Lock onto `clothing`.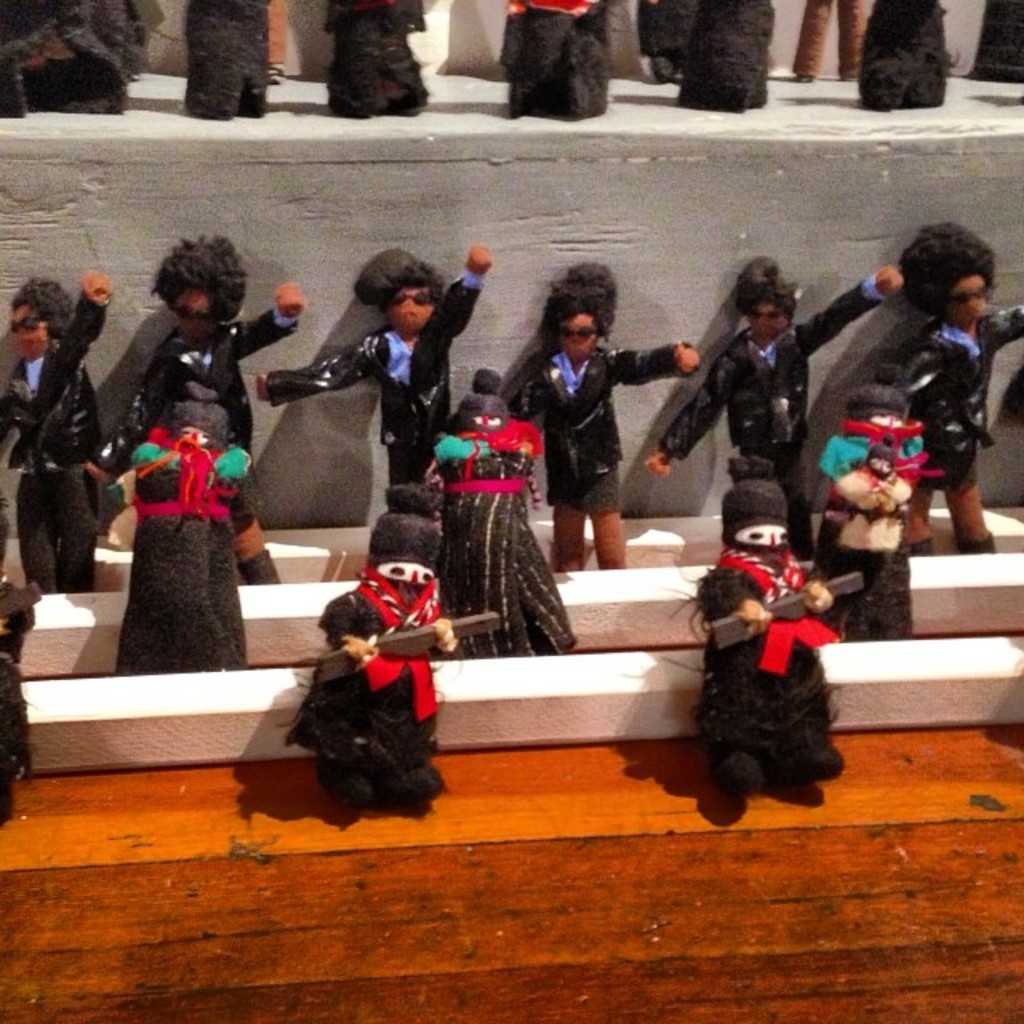
Locked: [left=267, top=272, right=486, bottom=501].
